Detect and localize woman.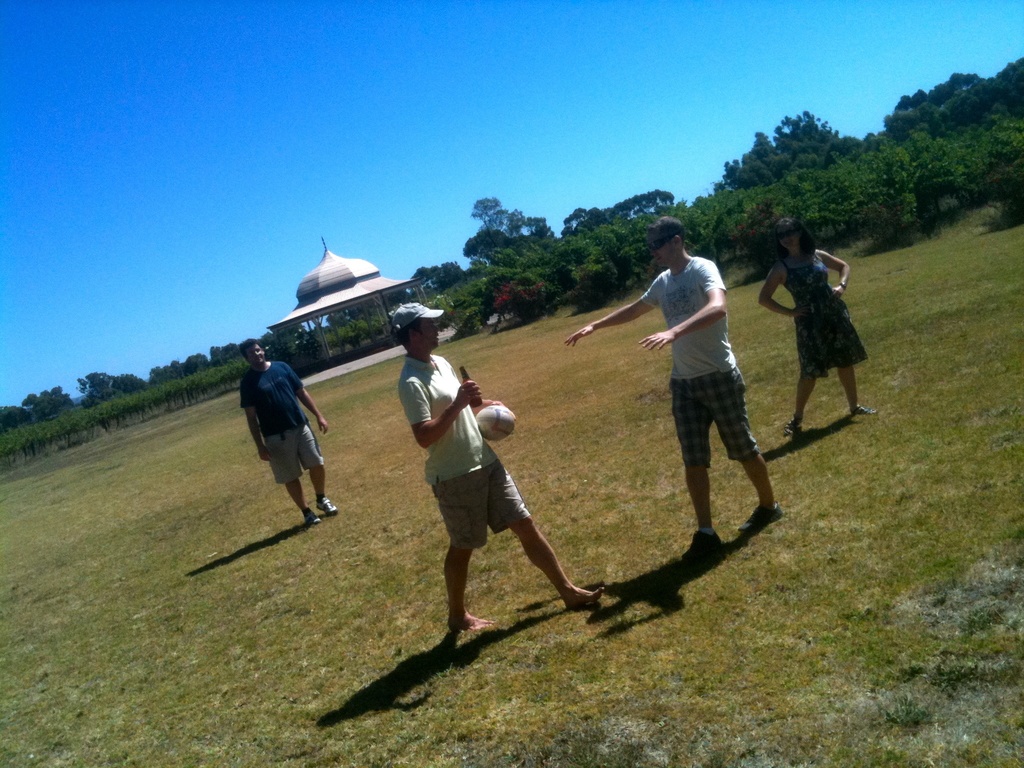
Localized at [767,220,881,444].
